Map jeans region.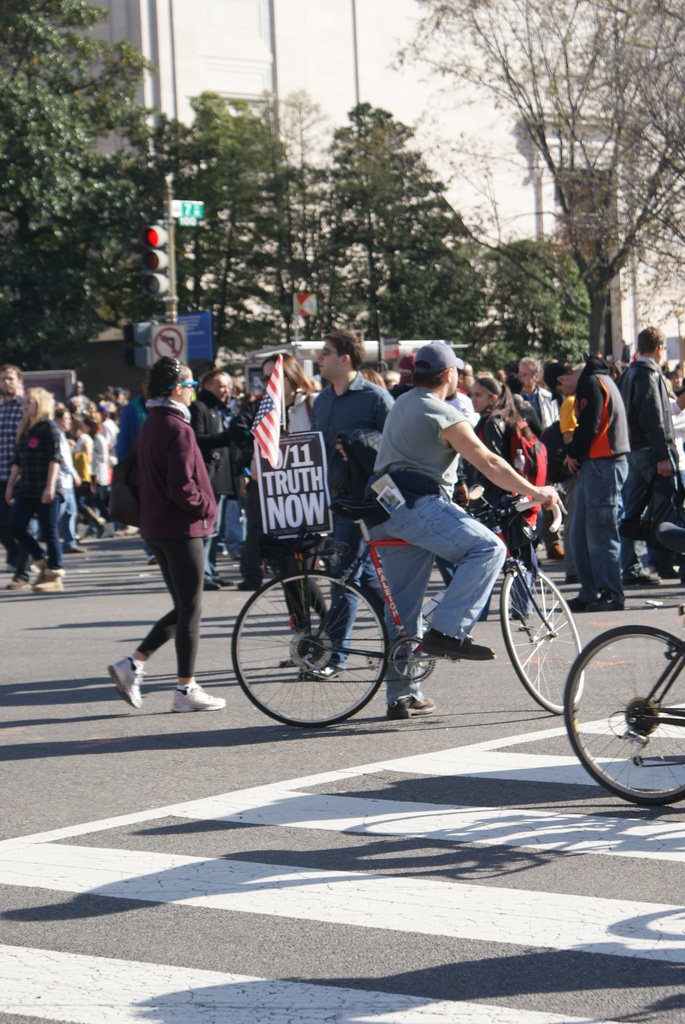
Mapped to 268,561,333,632.
